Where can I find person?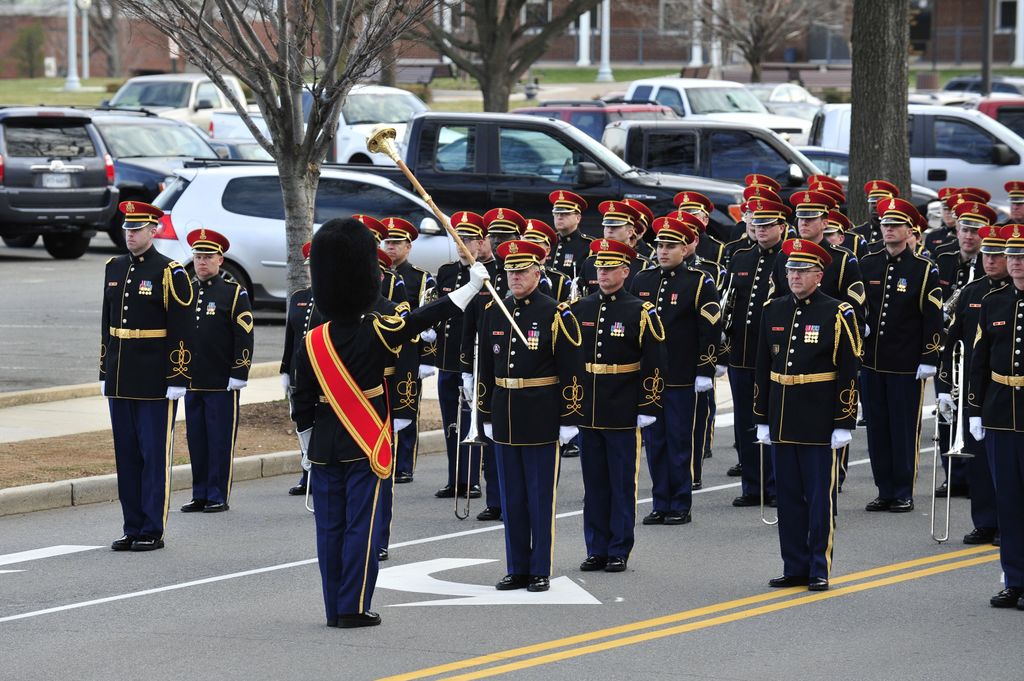
You can find it at BBox(979, 220, 1023, 610).
